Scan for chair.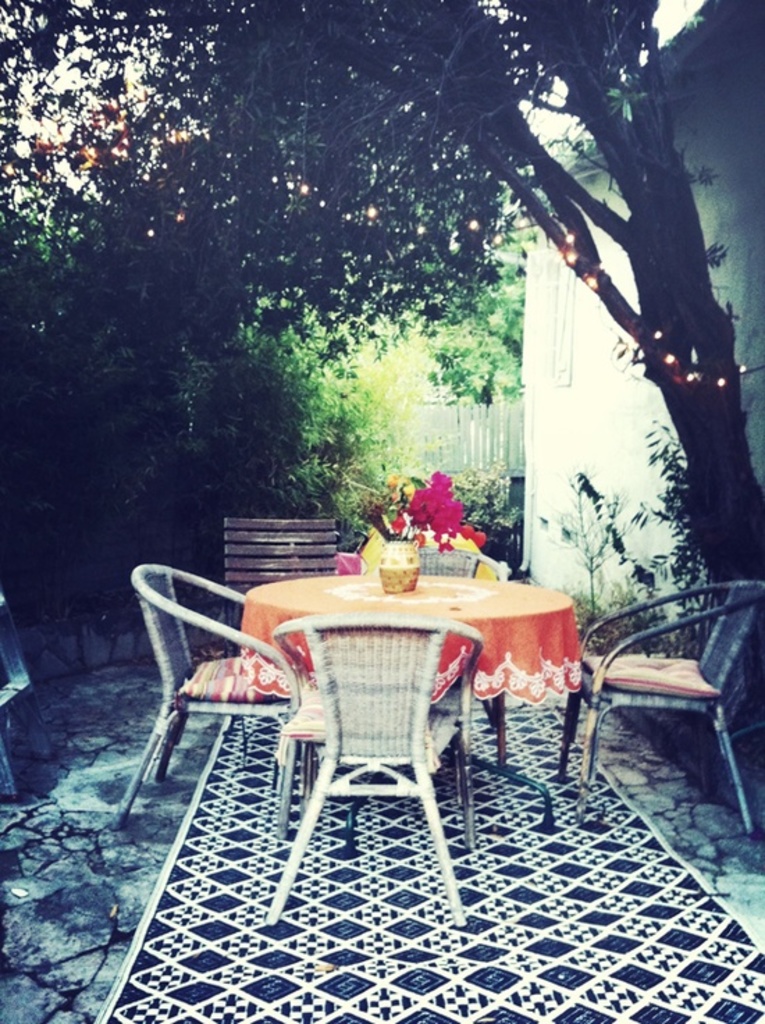
Scan result: (left=218, top=511, right=342, bottom=658).
